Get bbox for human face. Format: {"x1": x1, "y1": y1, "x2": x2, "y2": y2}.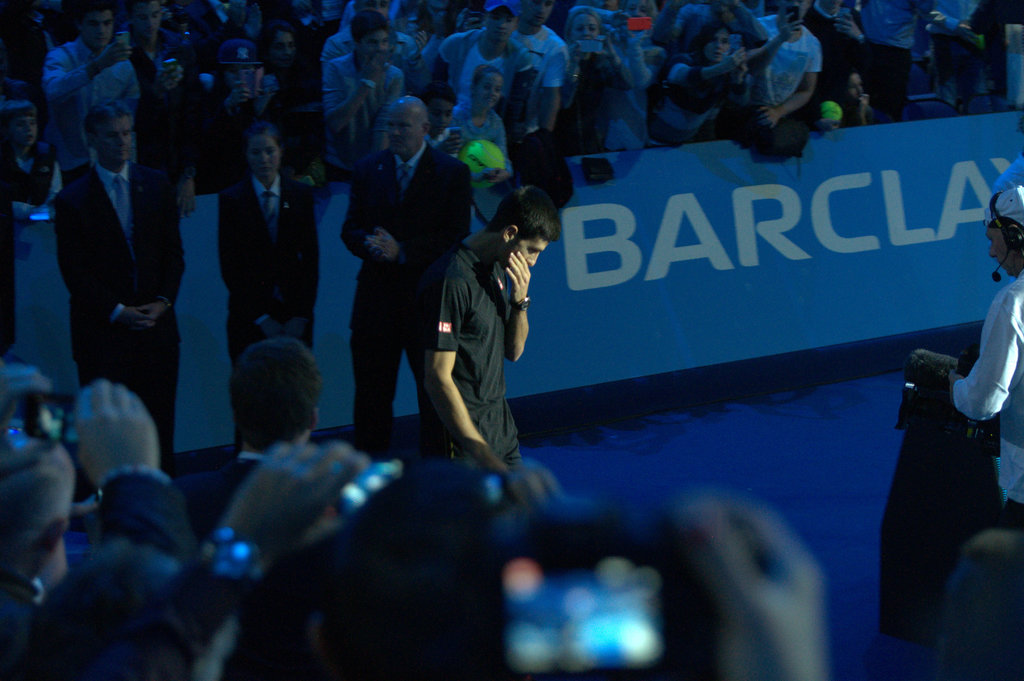
{"x1": 251, "y1": 138, "x2": 281, "y2": 184}.
